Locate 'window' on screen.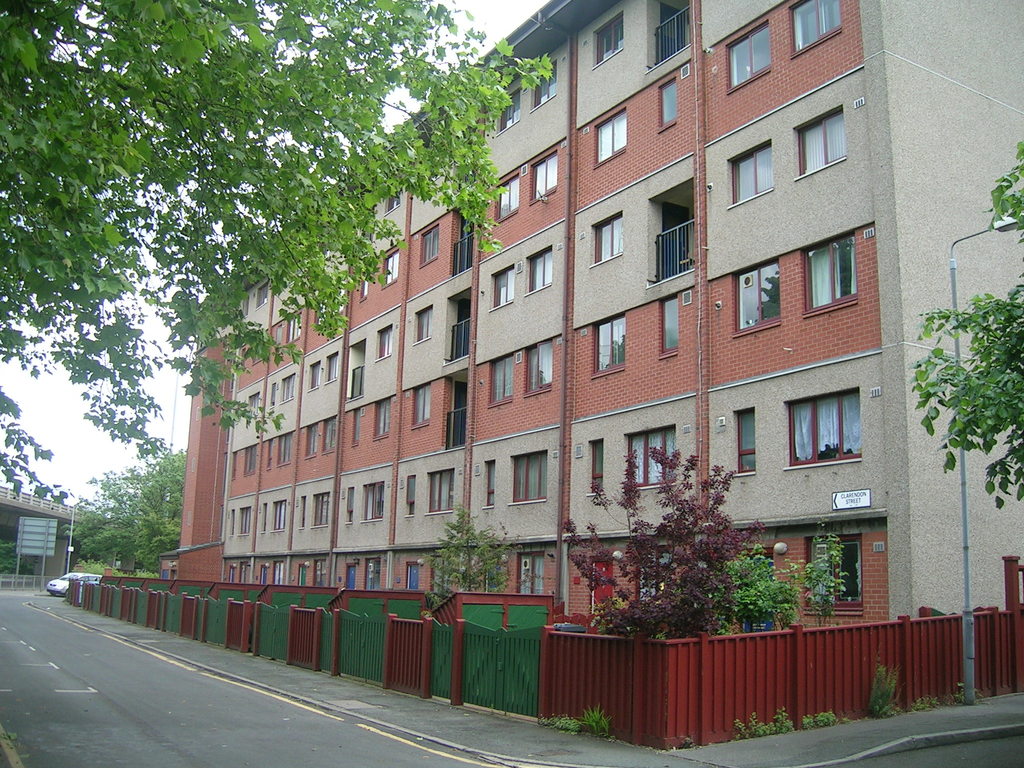
On screen at {"x1": 311, "y1": 364, "x2": 323, "y2": 389}.
